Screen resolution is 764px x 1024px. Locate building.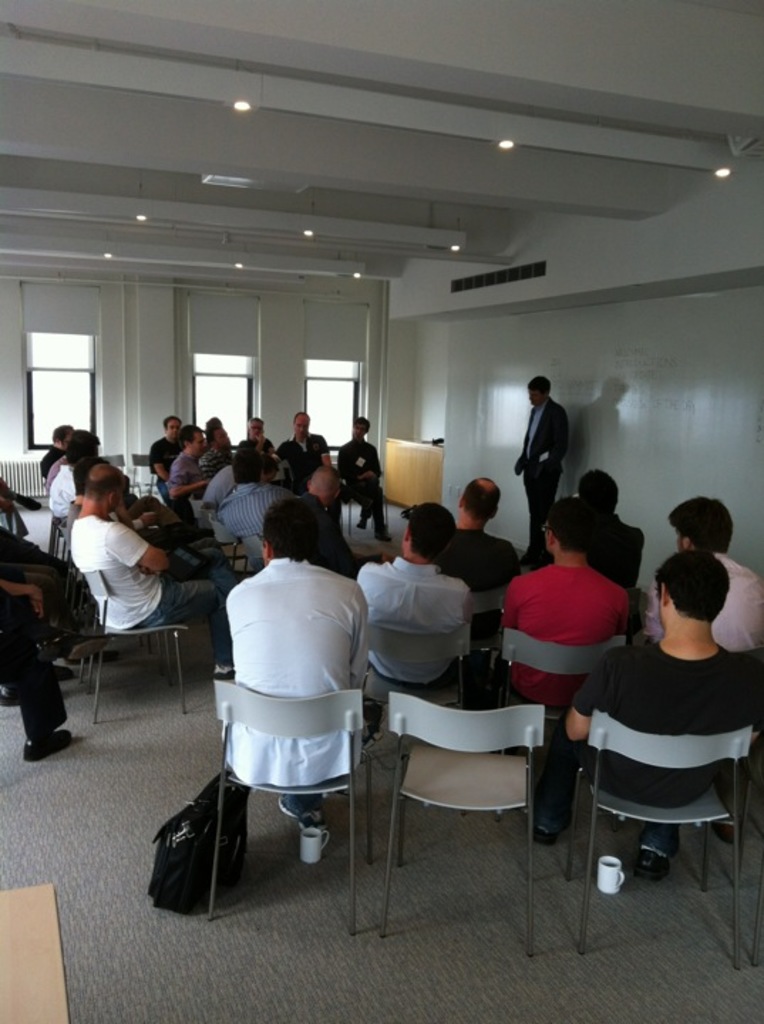
rect(0, 0, 763, 1011).
